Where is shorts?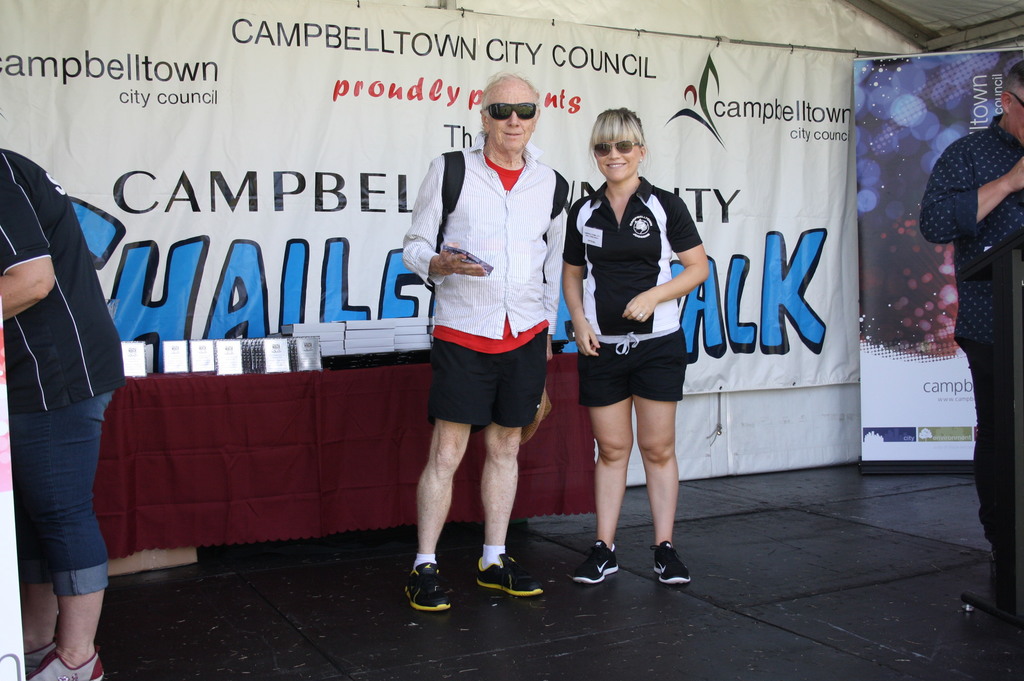
box=[417, 329, 564, 439].
